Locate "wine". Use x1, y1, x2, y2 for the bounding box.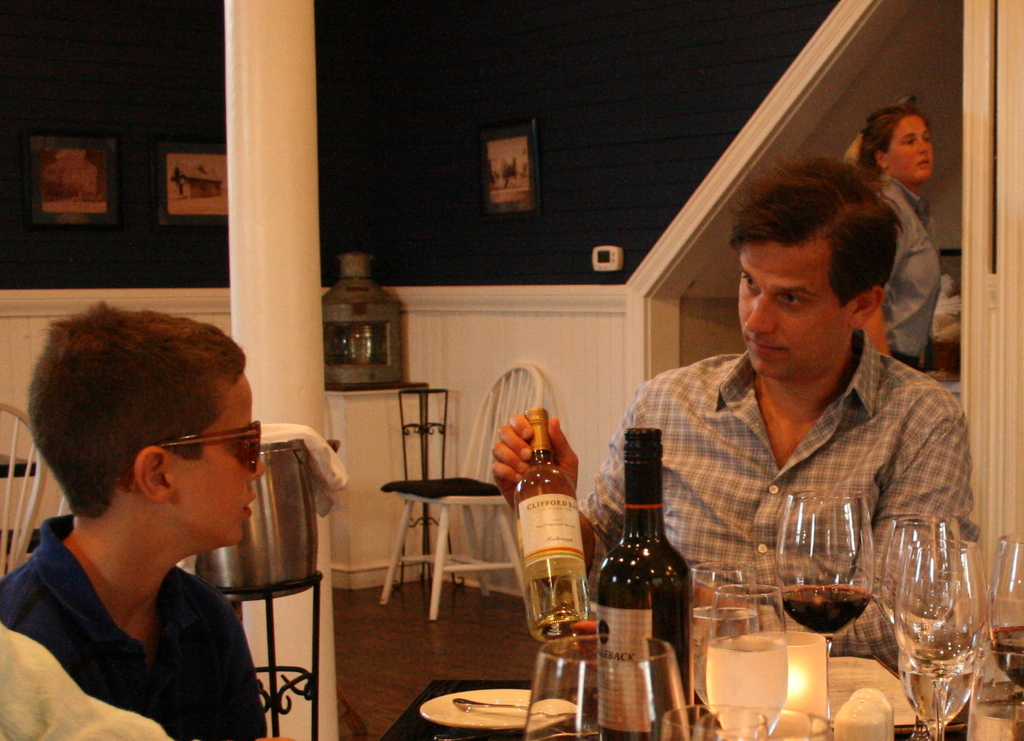
779, 506, 890, 707.
